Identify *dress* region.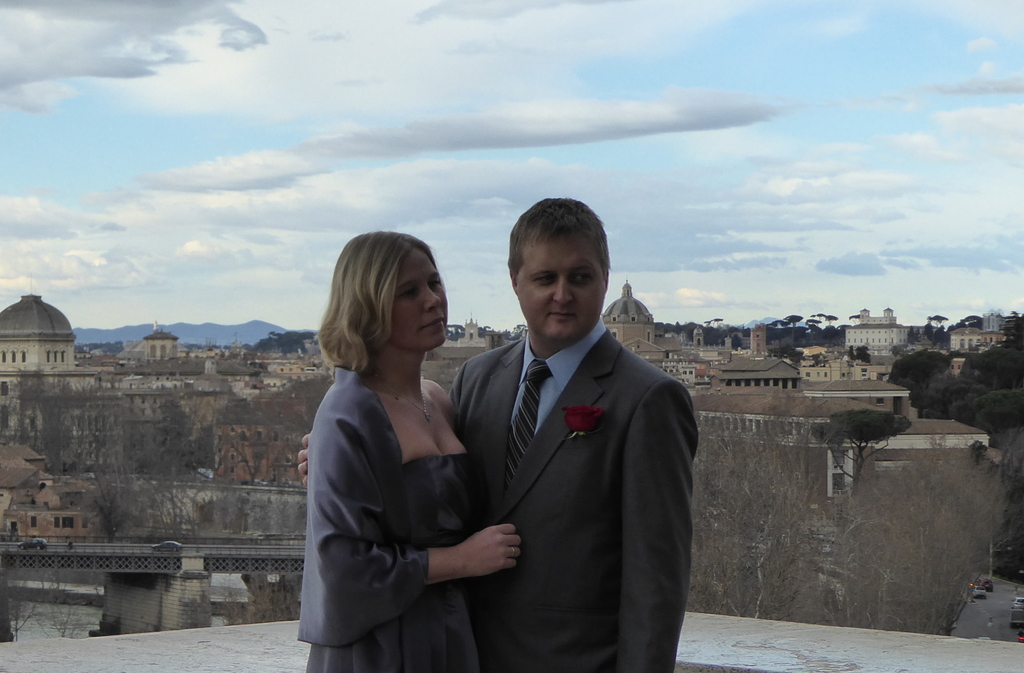
Region: pyautogui.locateOnScreen(296, 360, 489, 672).
